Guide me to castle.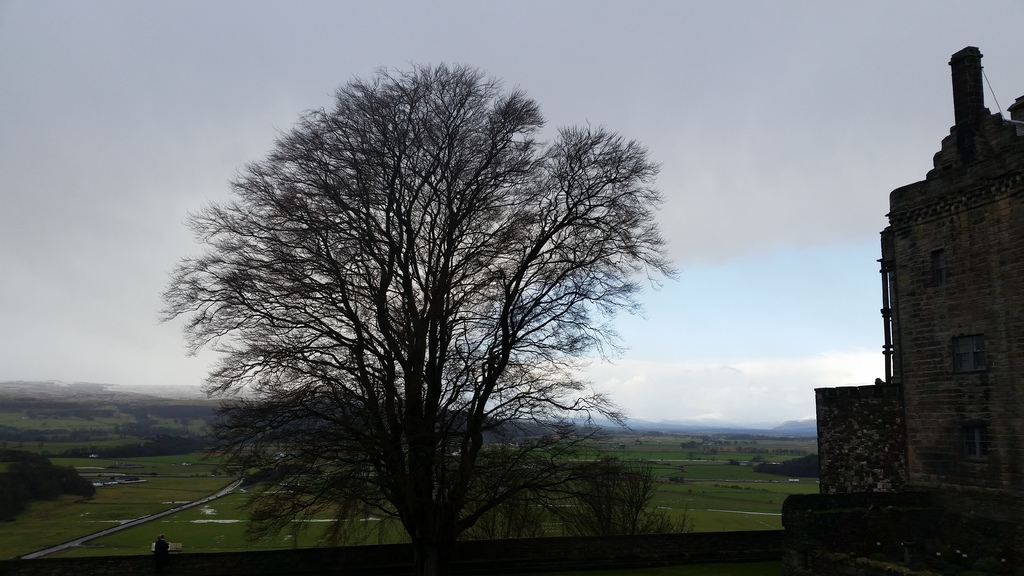
Guidance: (863, 13, 1023, 546).
